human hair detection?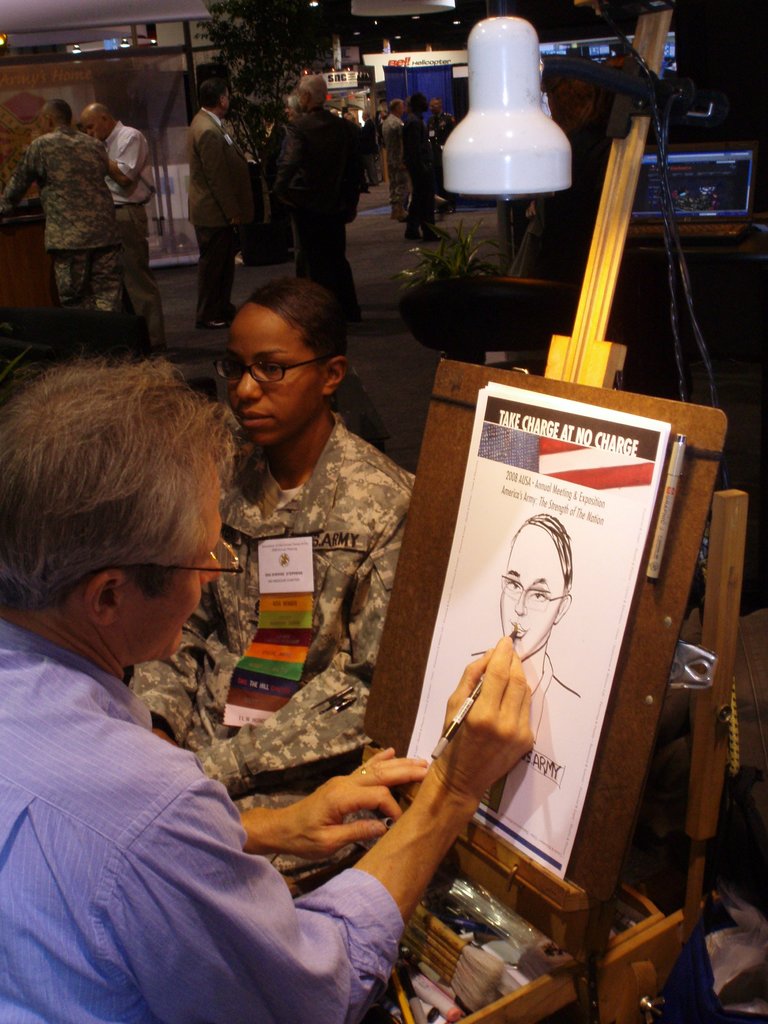
BBox(21, 332, 220, 664)
